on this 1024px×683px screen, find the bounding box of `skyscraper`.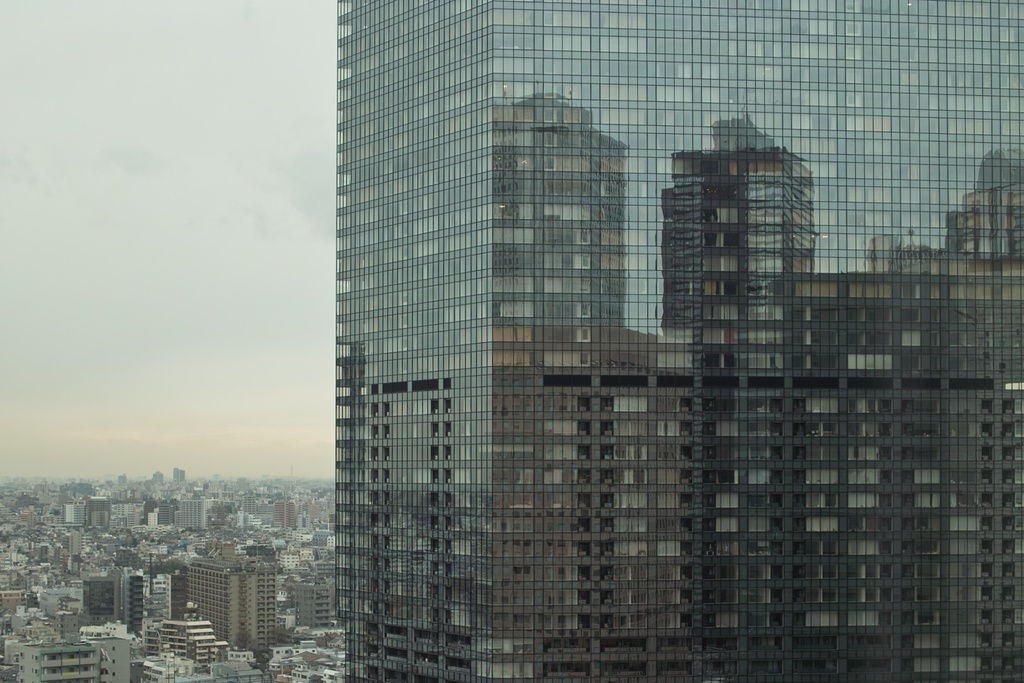
Bounding box: rect(335, 0, 1023, 682).
